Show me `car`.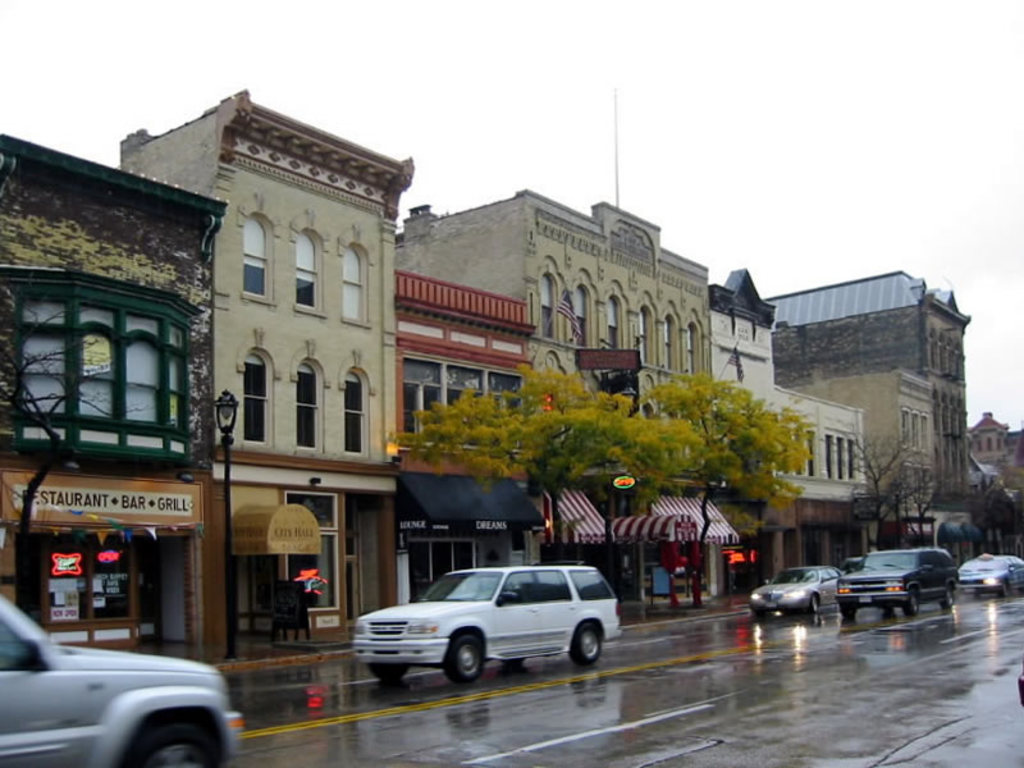
`car` is here: 833, 535, 964, 616.
